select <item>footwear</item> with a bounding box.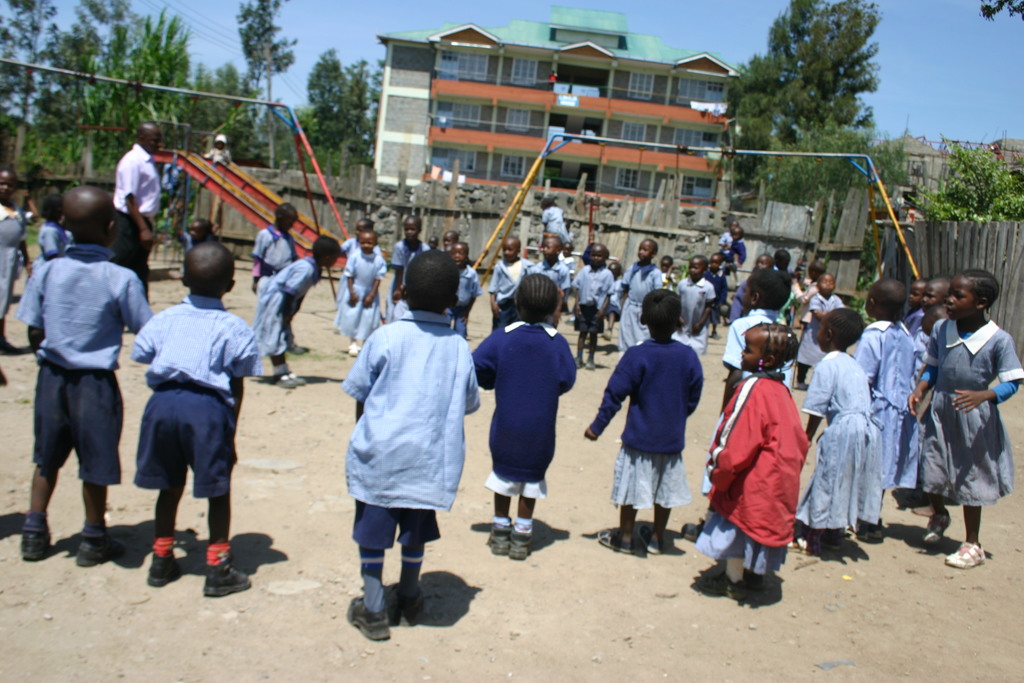
x1=283, y1=342, x2=303, y2=354.
